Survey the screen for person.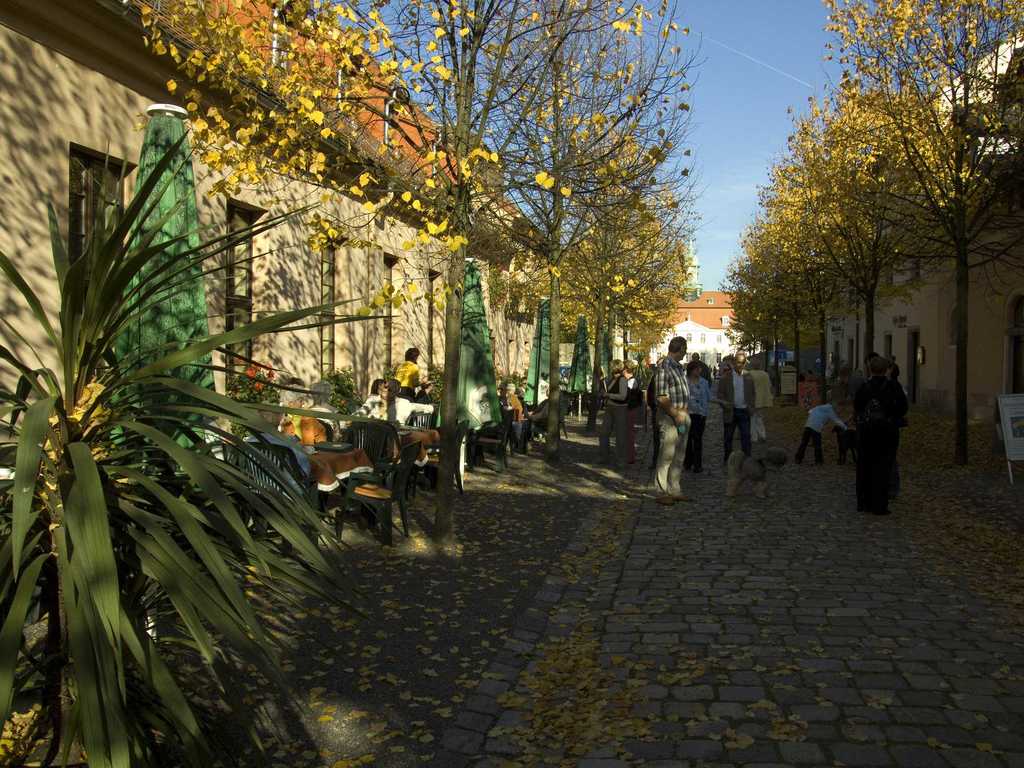
Survey found: (389,343,425,397).
